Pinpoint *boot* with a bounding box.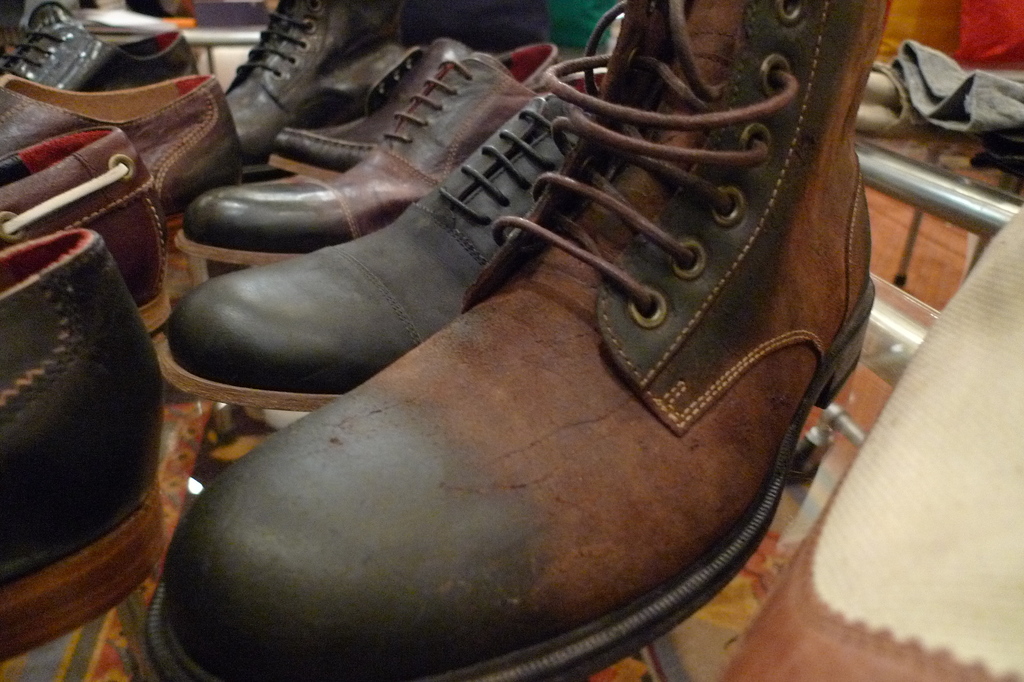
(148, 0, 891, 681).
